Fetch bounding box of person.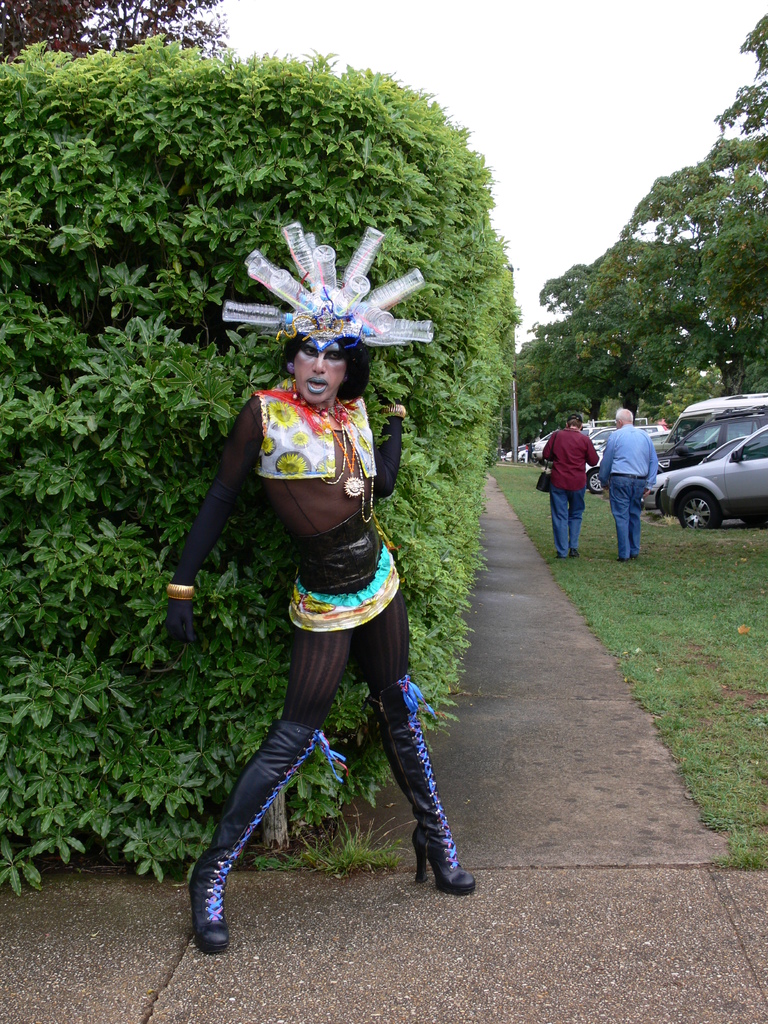
Bbox: bbox=(188, 231, 447, 932).
